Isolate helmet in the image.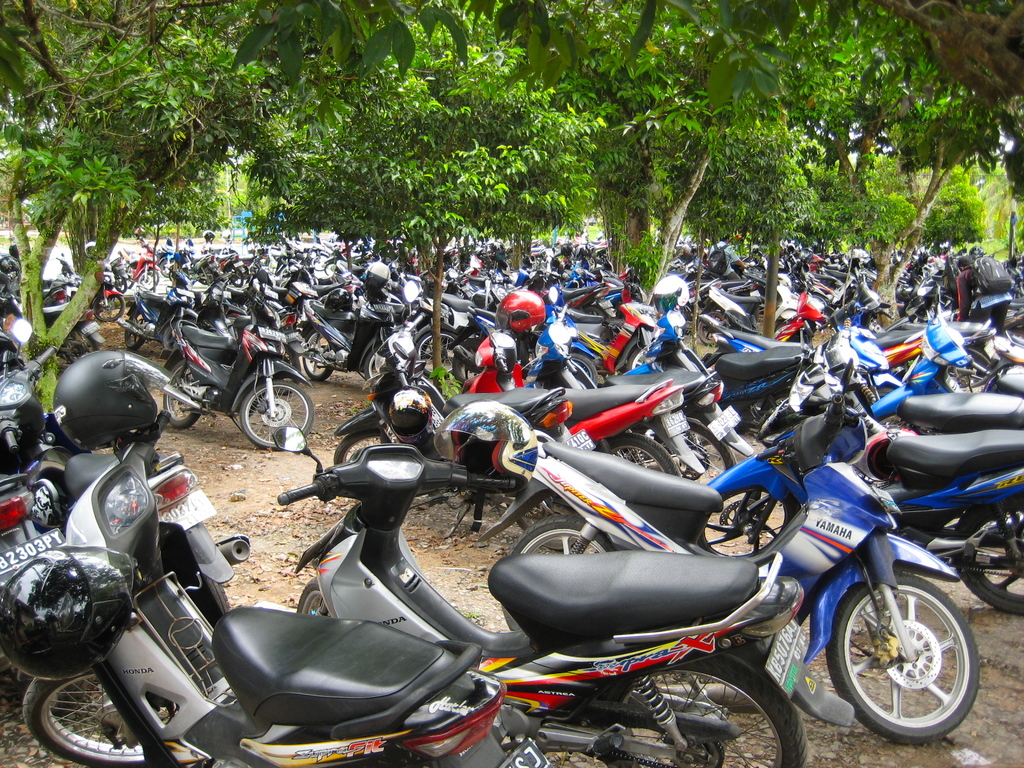
Isolated region: l=550, t=255, r=575, b=274.
